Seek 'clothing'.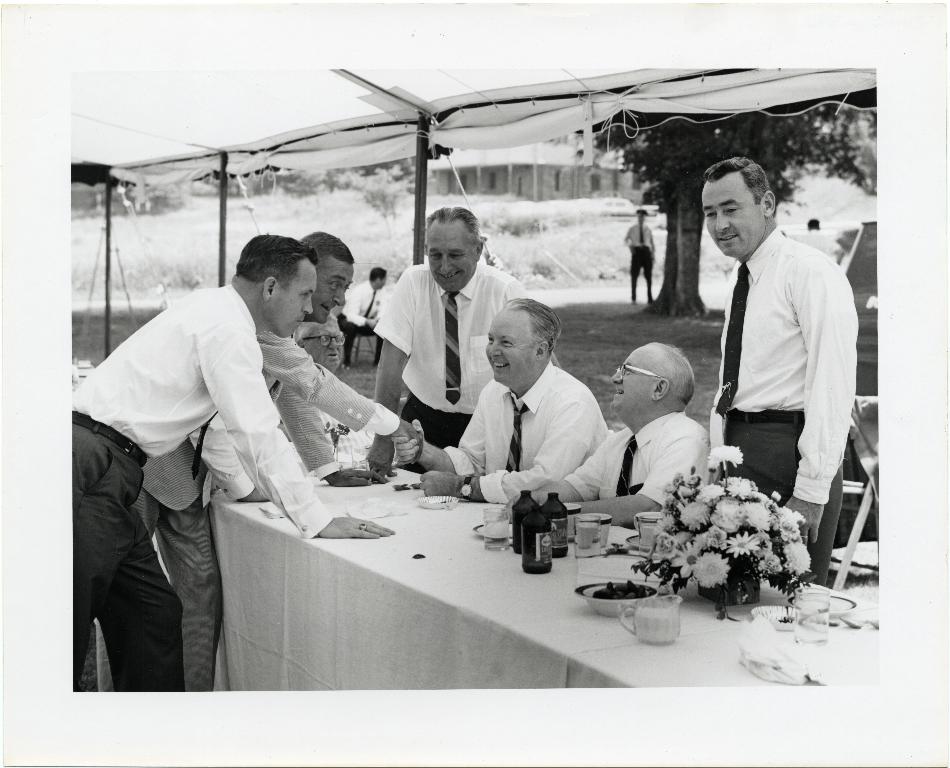
<bbox>373, 262, 530, 475</bbox>.
